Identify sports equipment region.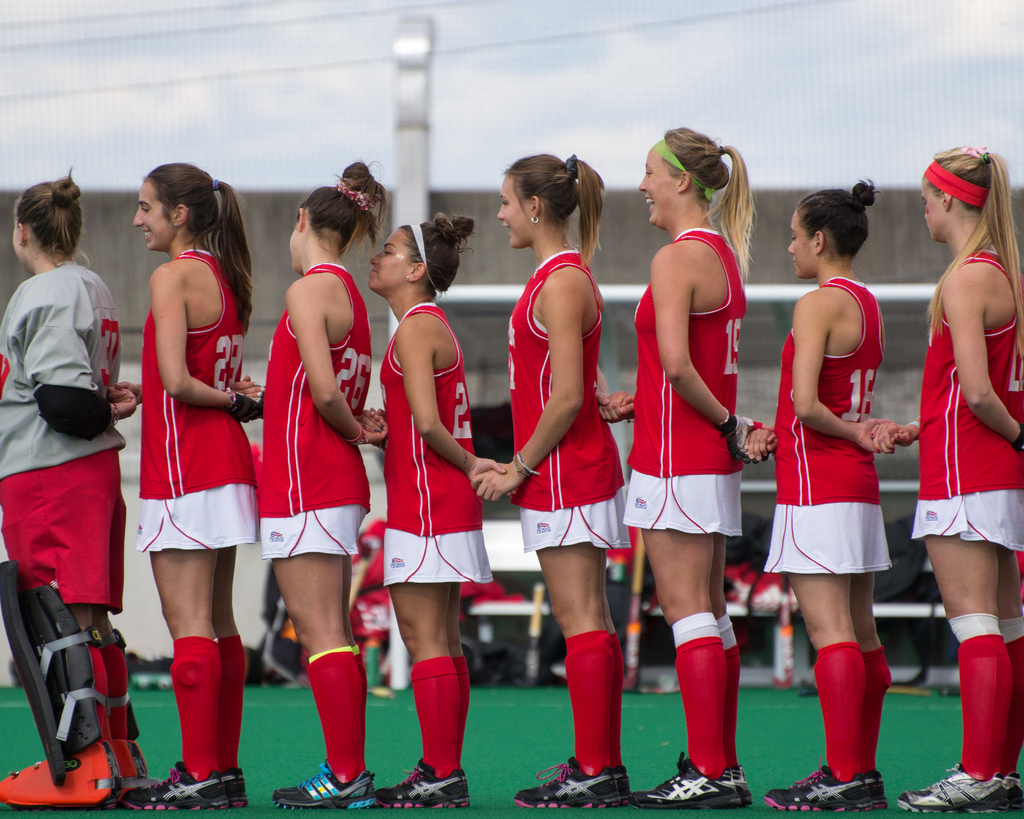
Region: 1,558,126,806.
